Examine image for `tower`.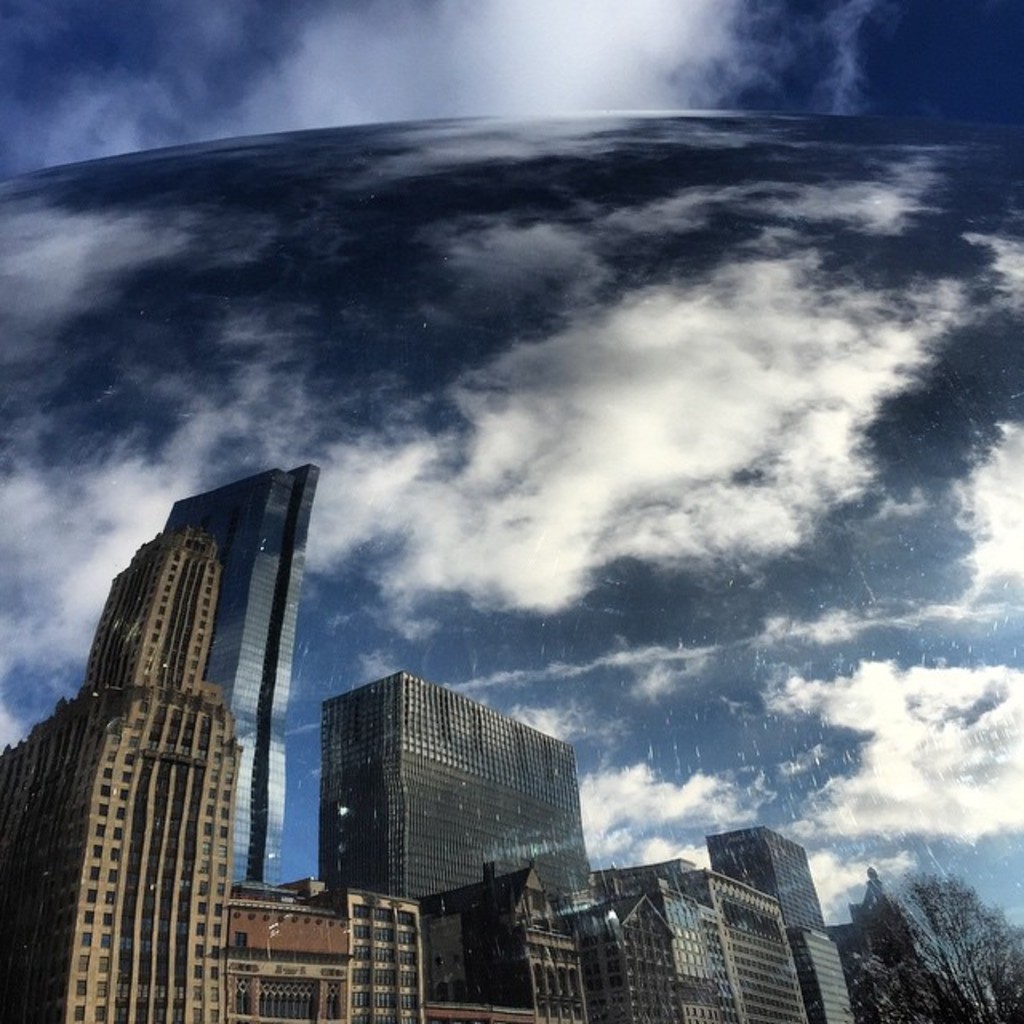
Examination result: detection(693, 816, 861, 1022).
